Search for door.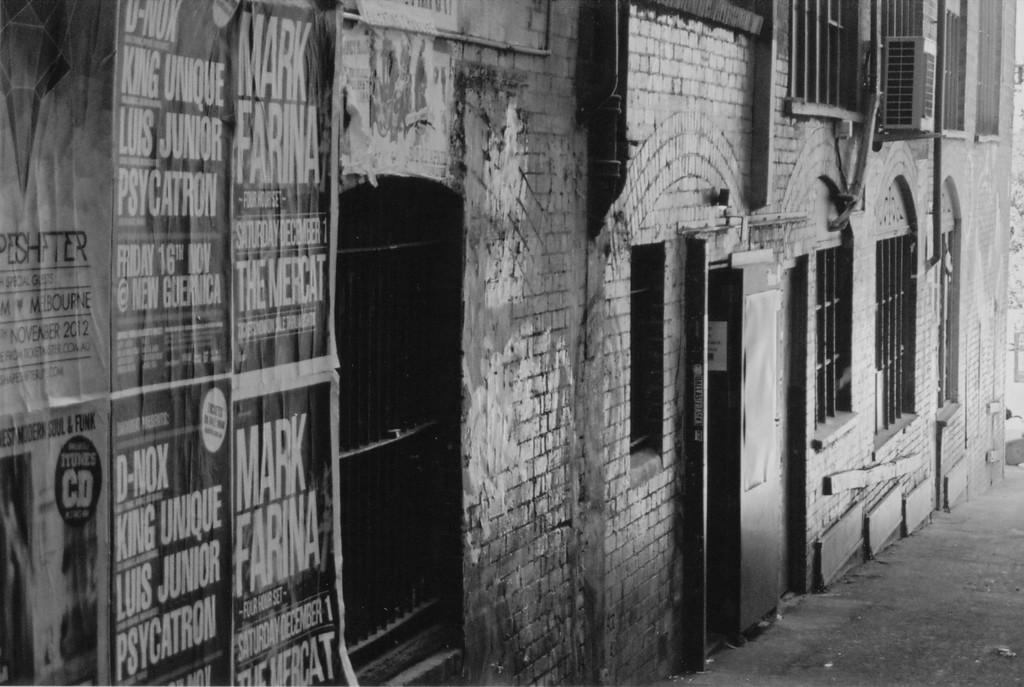
Found at 339:175:468:661.
